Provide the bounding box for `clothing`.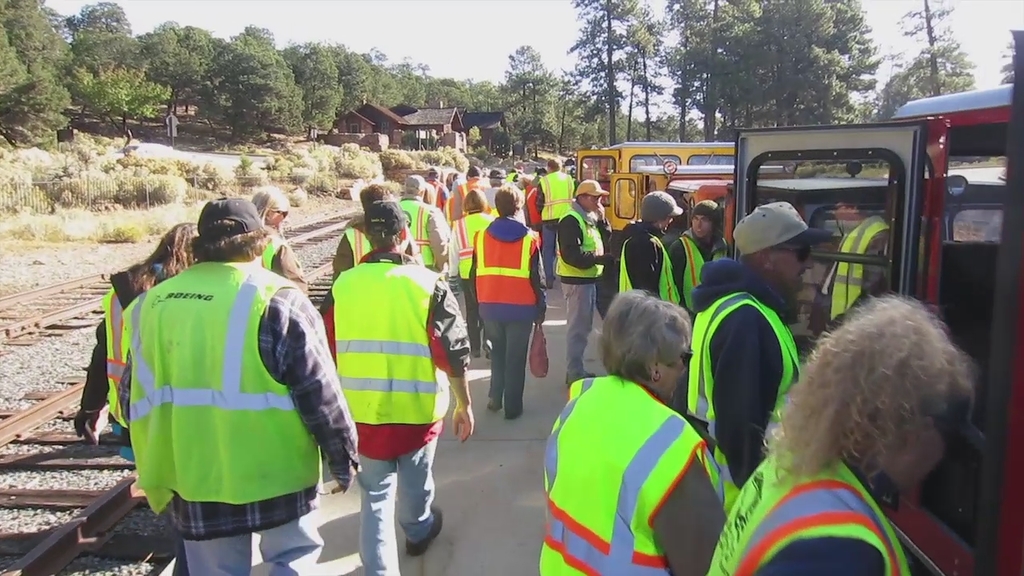
region(397, 192, 448, 274).
